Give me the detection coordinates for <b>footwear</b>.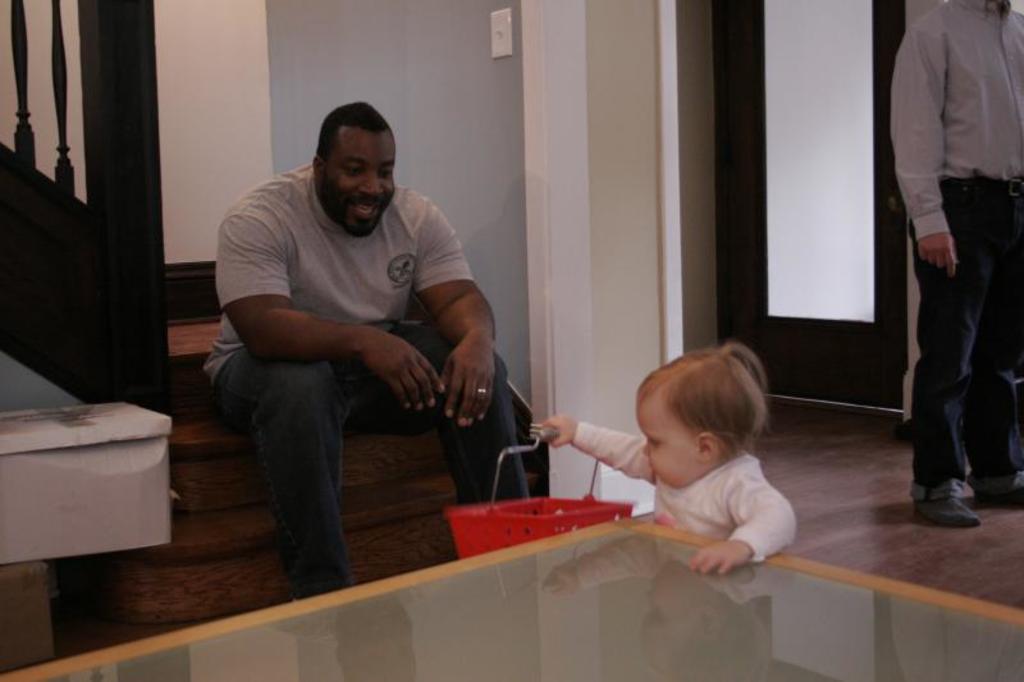
(914,480,987,535).
